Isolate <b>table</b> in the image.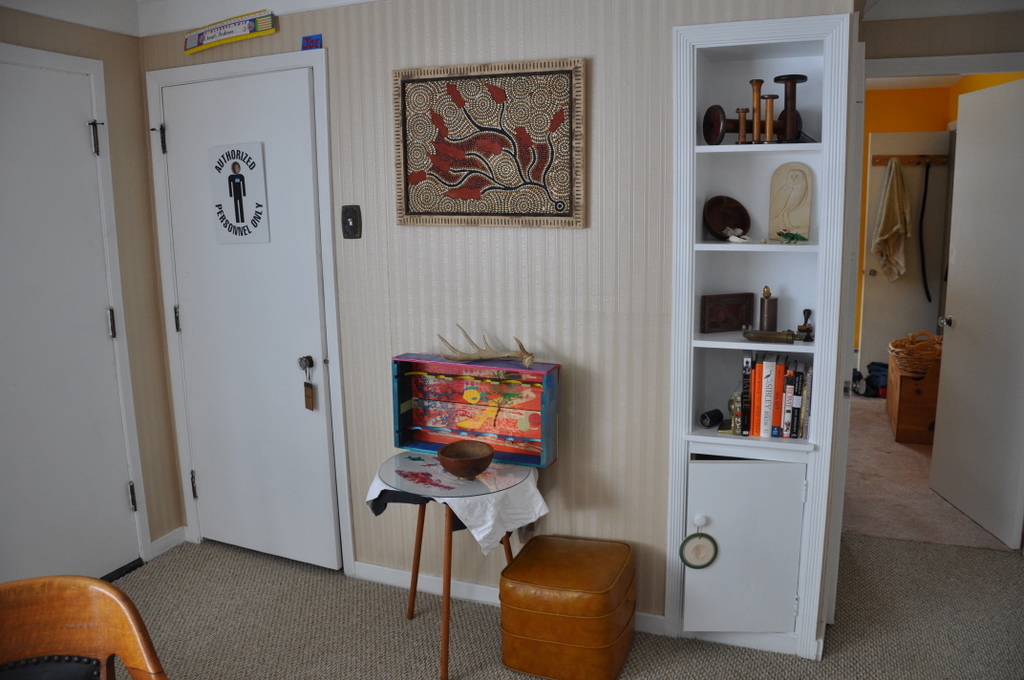
Isolated region: 354:395:577:641.
